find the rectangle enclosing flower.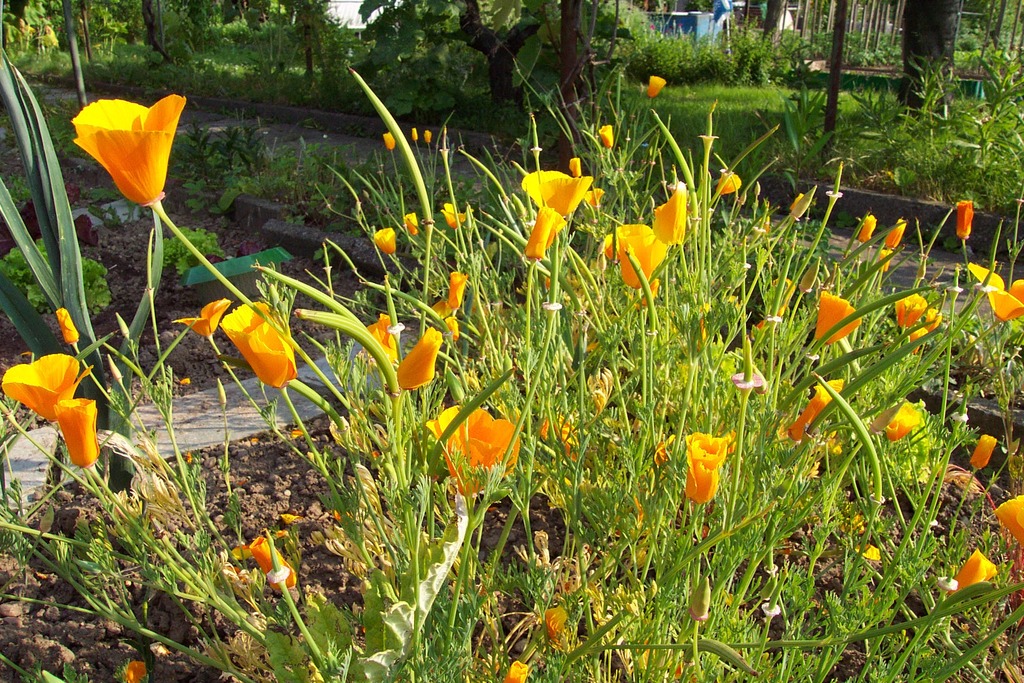
718 431 740 454.
